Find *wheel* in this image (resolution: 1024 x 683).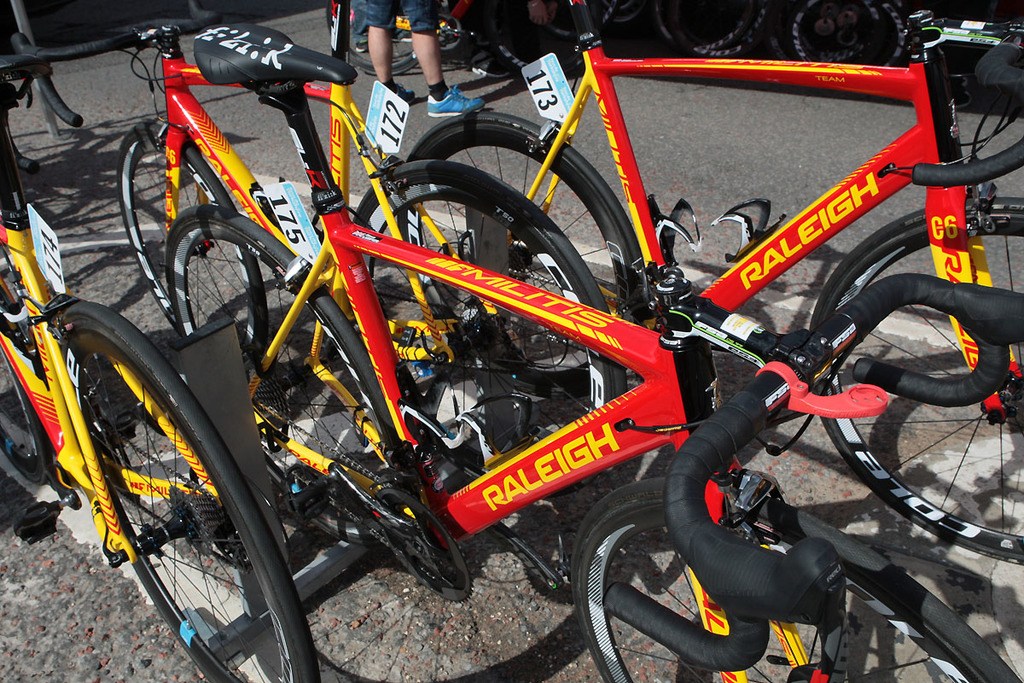
l=356, t=158, r=628, b=486.
